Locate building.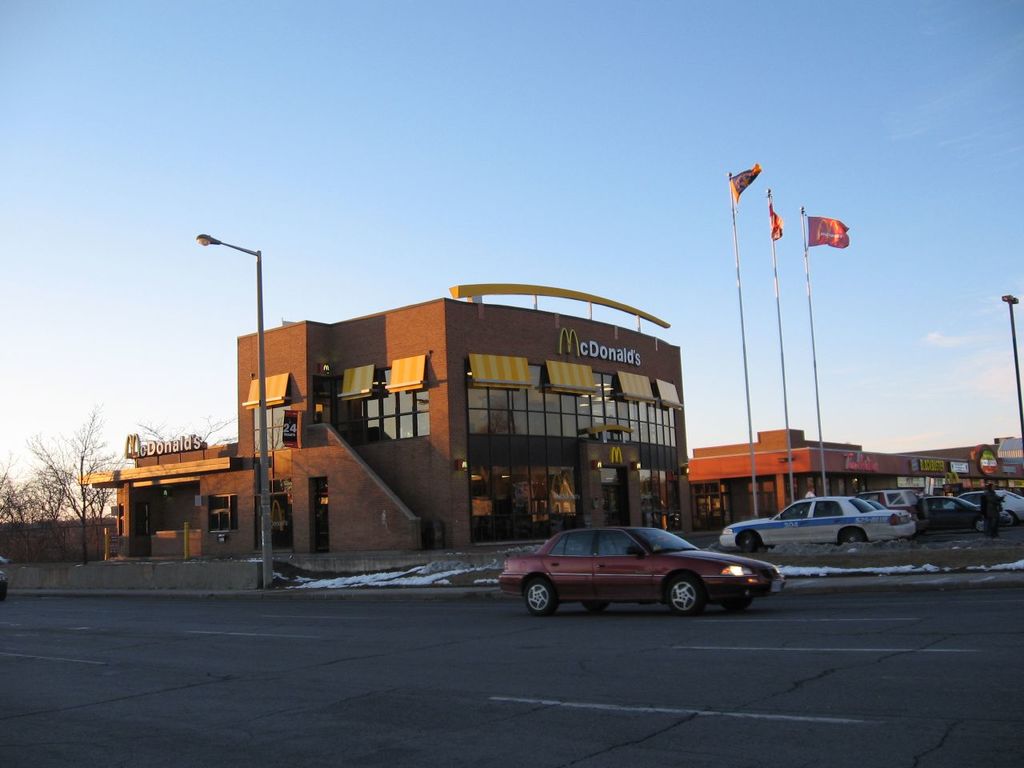
Bounding box: {"left": 238, "top": 299, "right": 690, "bottom": 549}.
